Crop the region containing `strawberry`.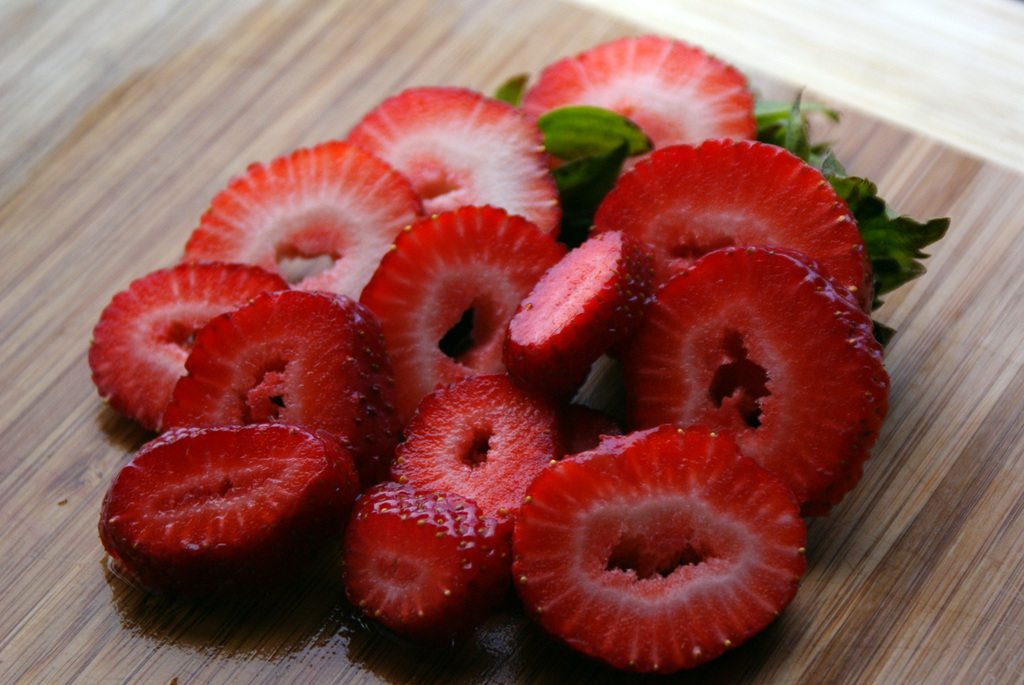
Crop region: <region>168, 123, 408, 322</region>.
